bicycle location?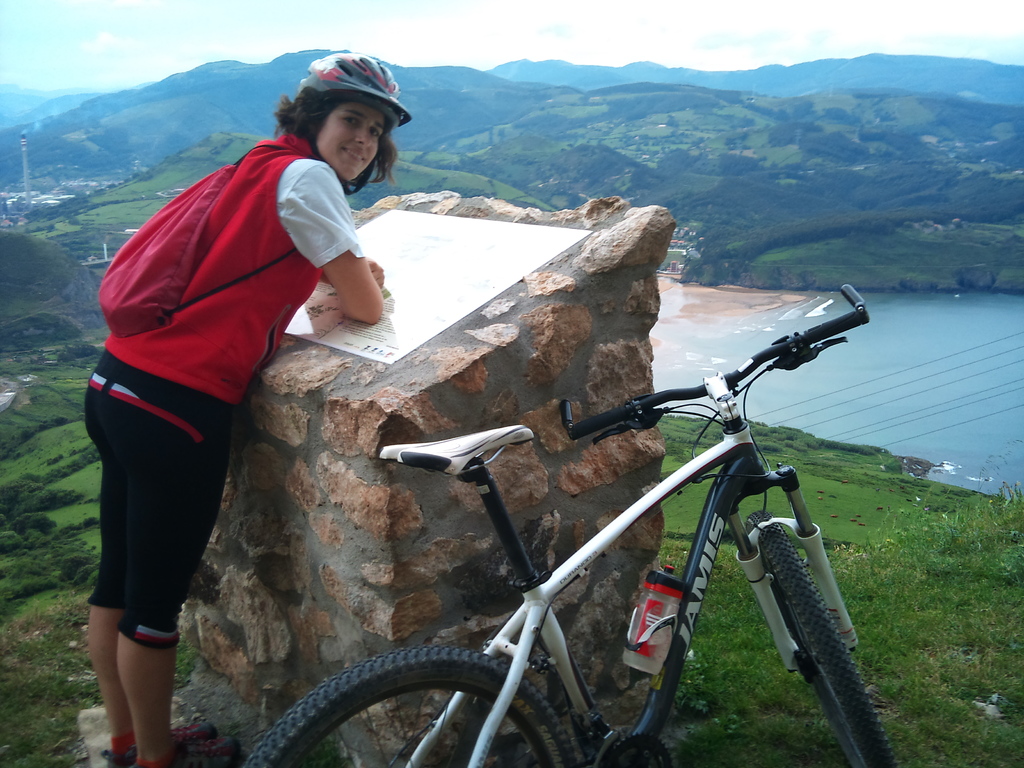
237/263/910/747
